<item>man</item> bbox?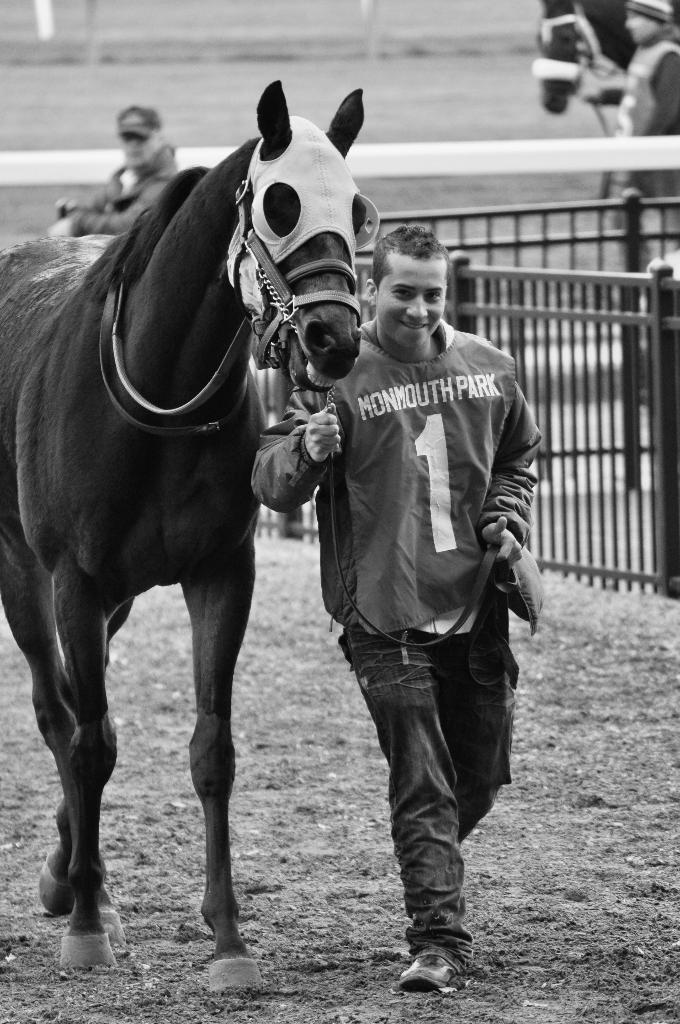
(left=42, top=106, right=178, bottom=235)
